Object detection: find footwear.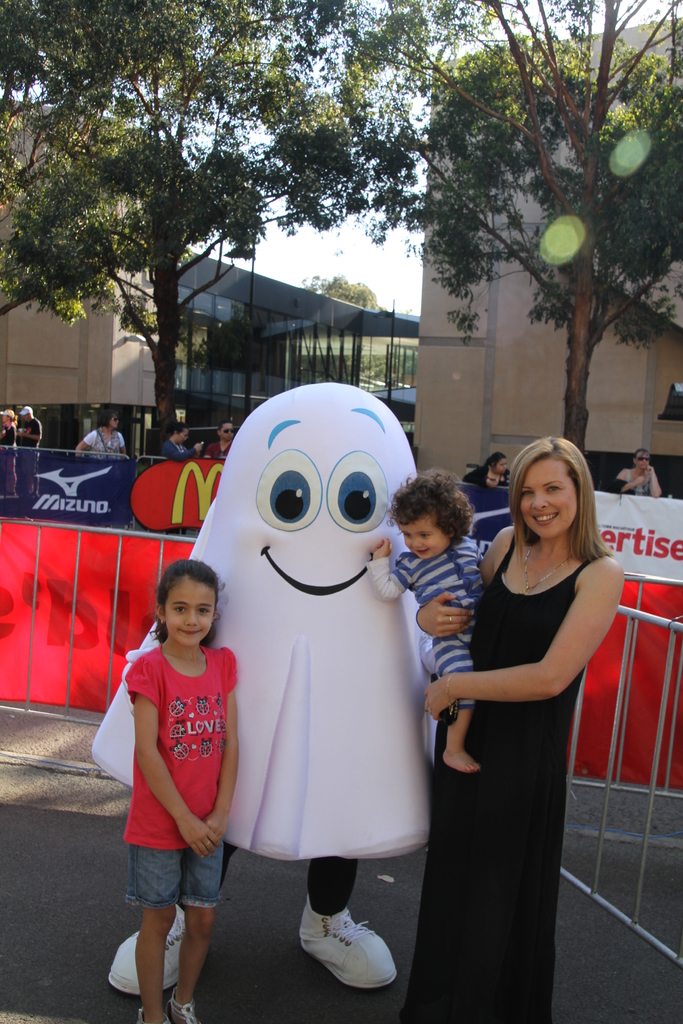
box(171, 994, 202, 1023).
